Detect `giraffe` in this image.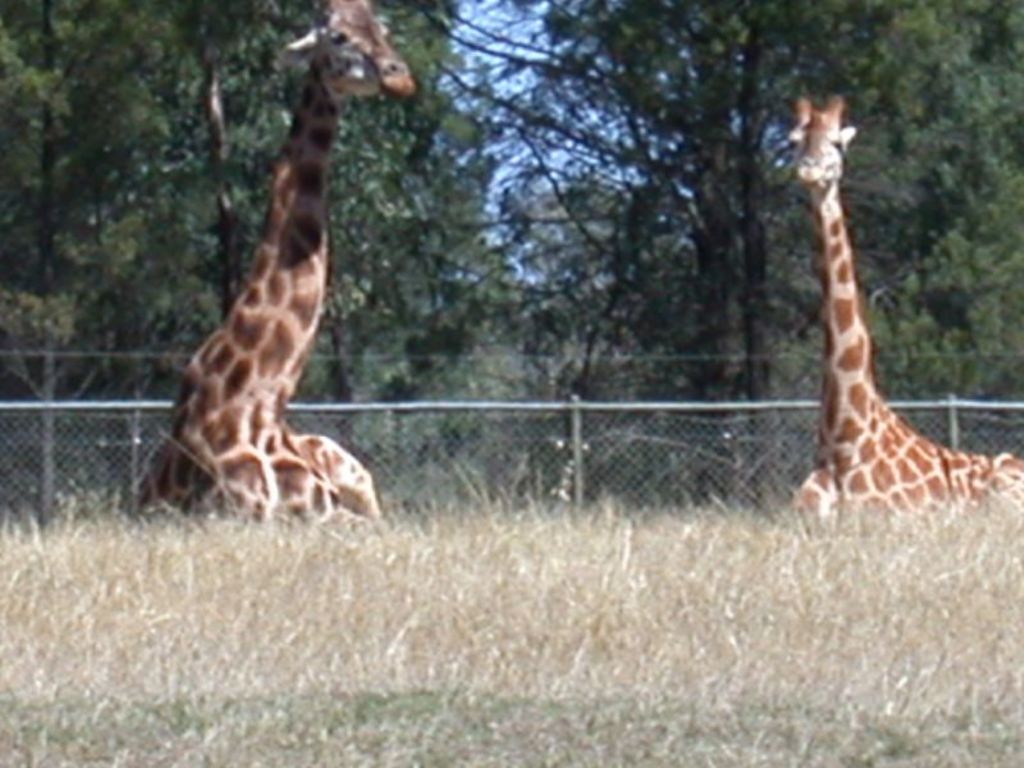
Detection: BBox(119, 0, 415, 524).
